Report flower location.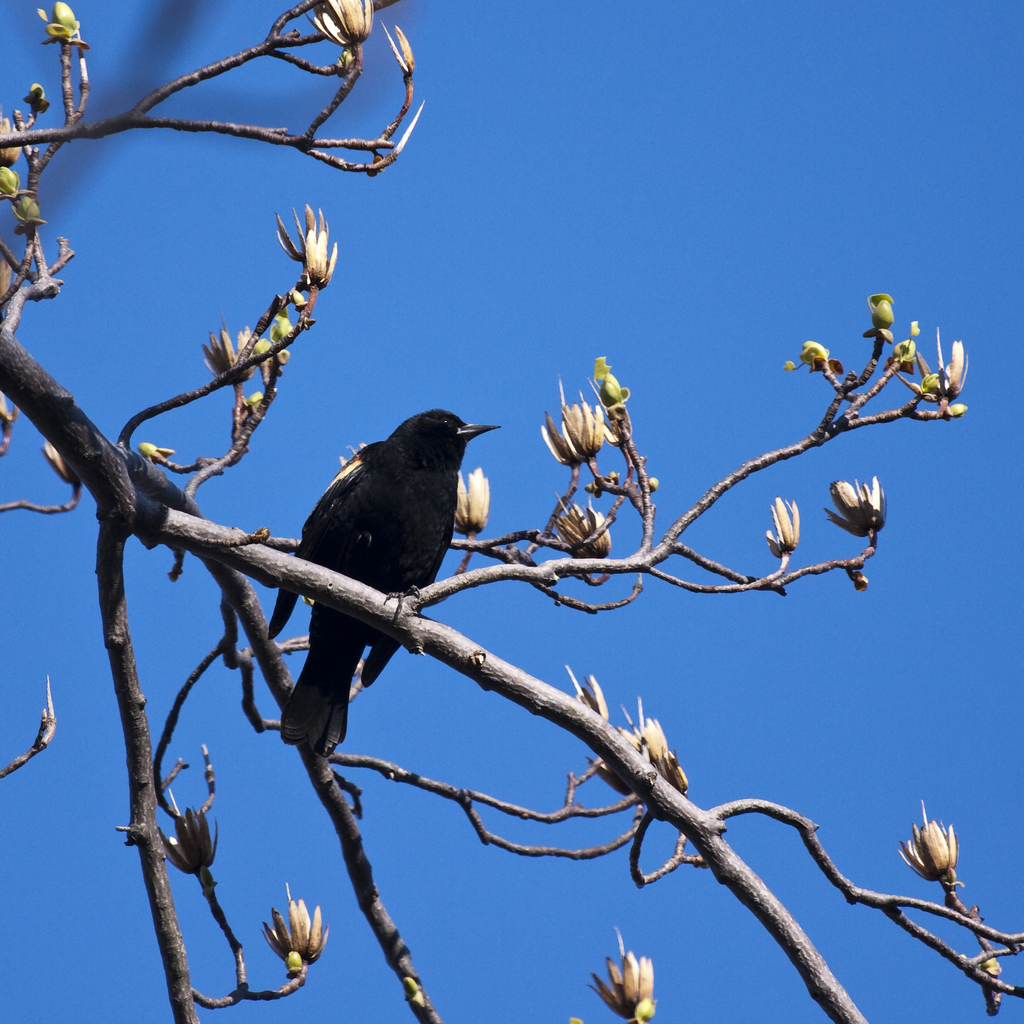
Report: Rect(531, 377, 607, 461).
